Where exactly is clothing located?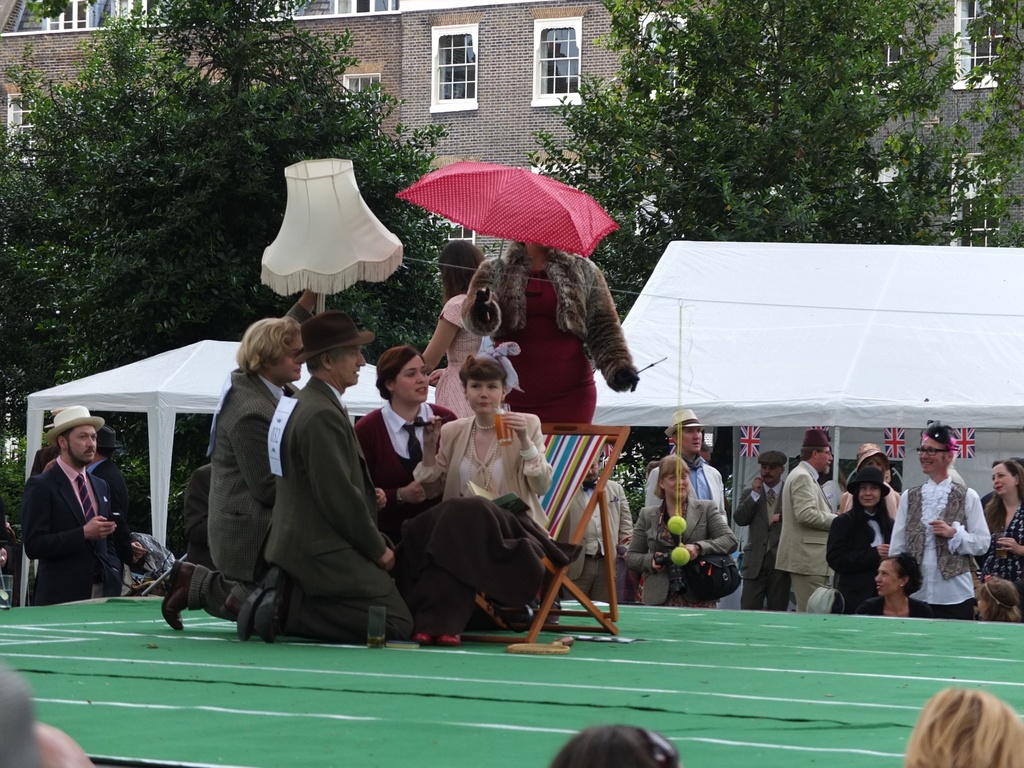
Its bounding box is 828/506/892/615.
